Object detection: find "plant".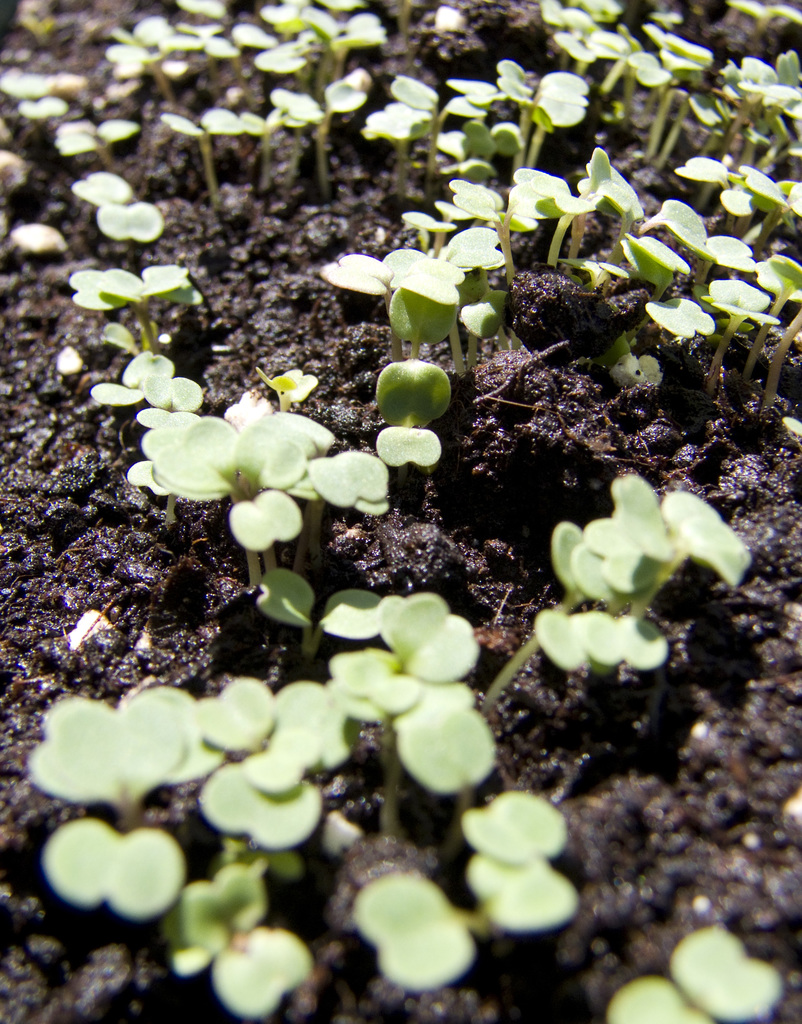
<region>495, 48, 579, 173</region>.
